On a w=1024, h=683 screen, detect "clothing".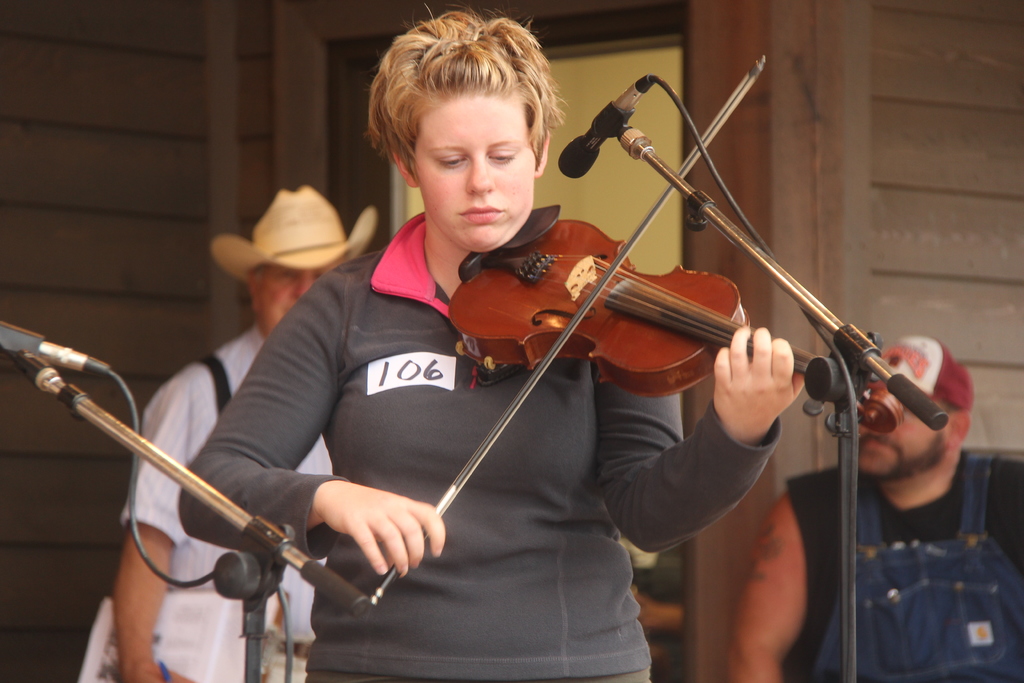
790/457/1023/682.
